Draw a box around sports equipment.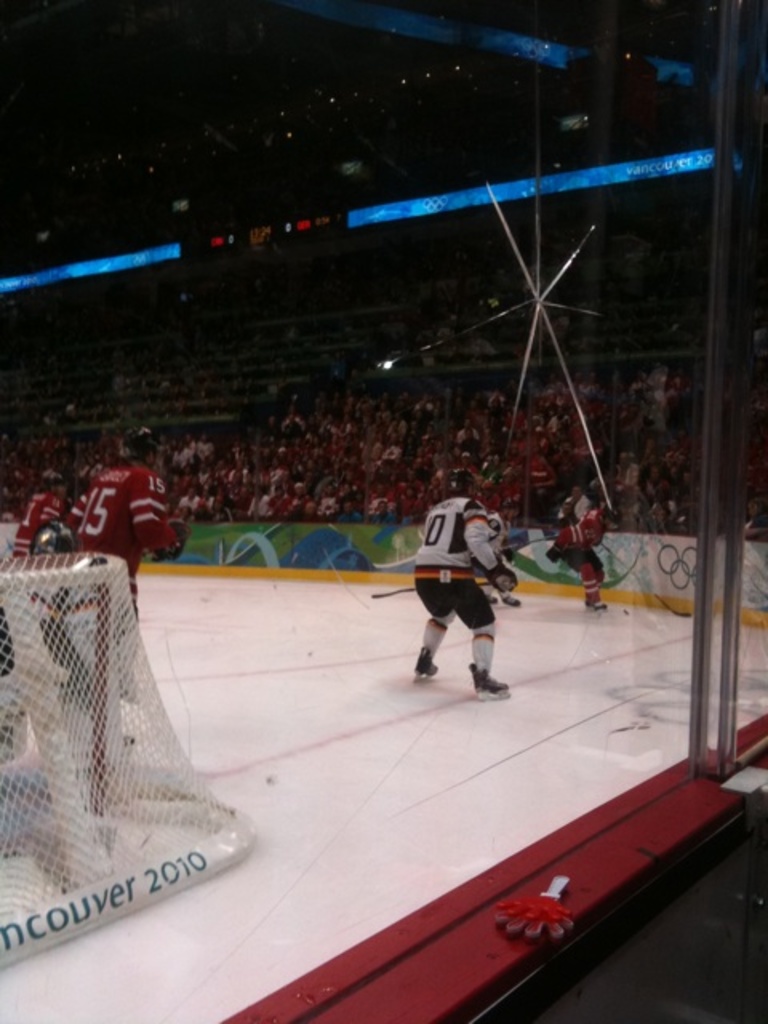
(left=482, top=550, right=518, bottom=597).
